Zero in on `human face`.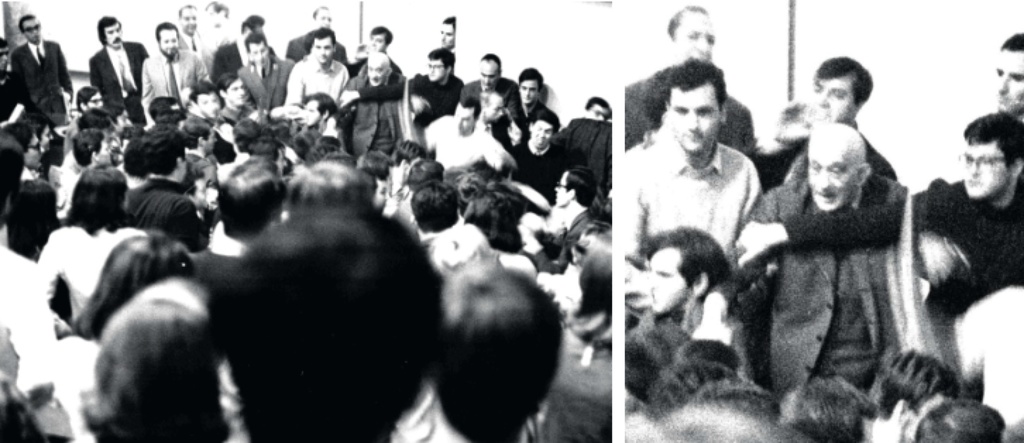
Zeroed in: [x1=669, y1=87, x2=721, y2=157].
